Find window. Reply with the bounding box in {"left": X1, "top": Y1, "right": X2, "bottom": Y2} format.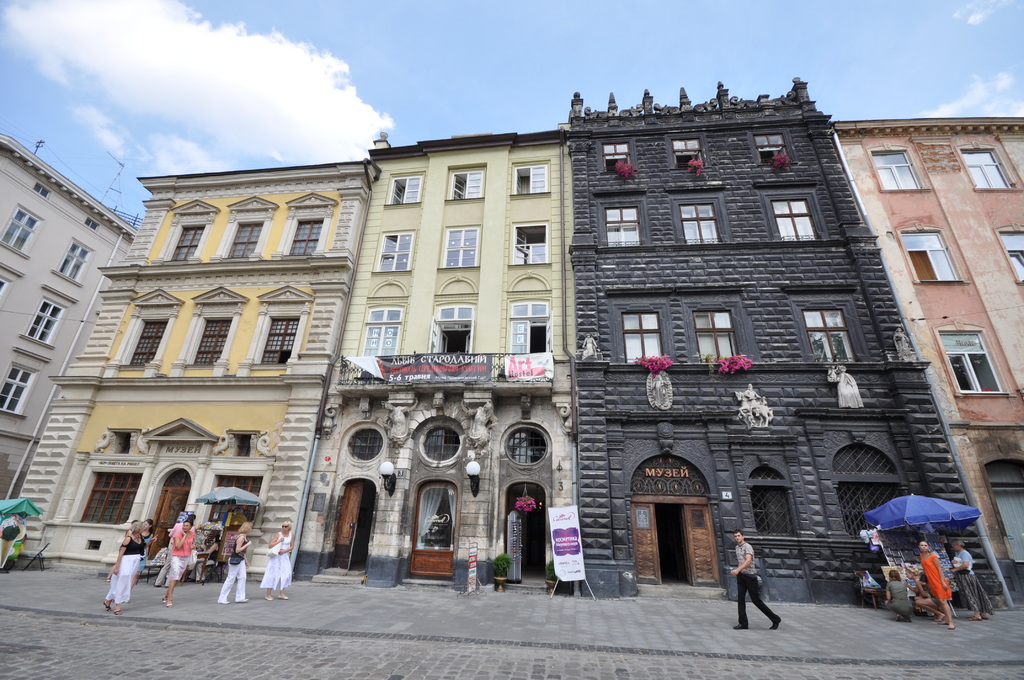
{"left": 82, "top": 219, "right": 97, "bottom": 232}.
